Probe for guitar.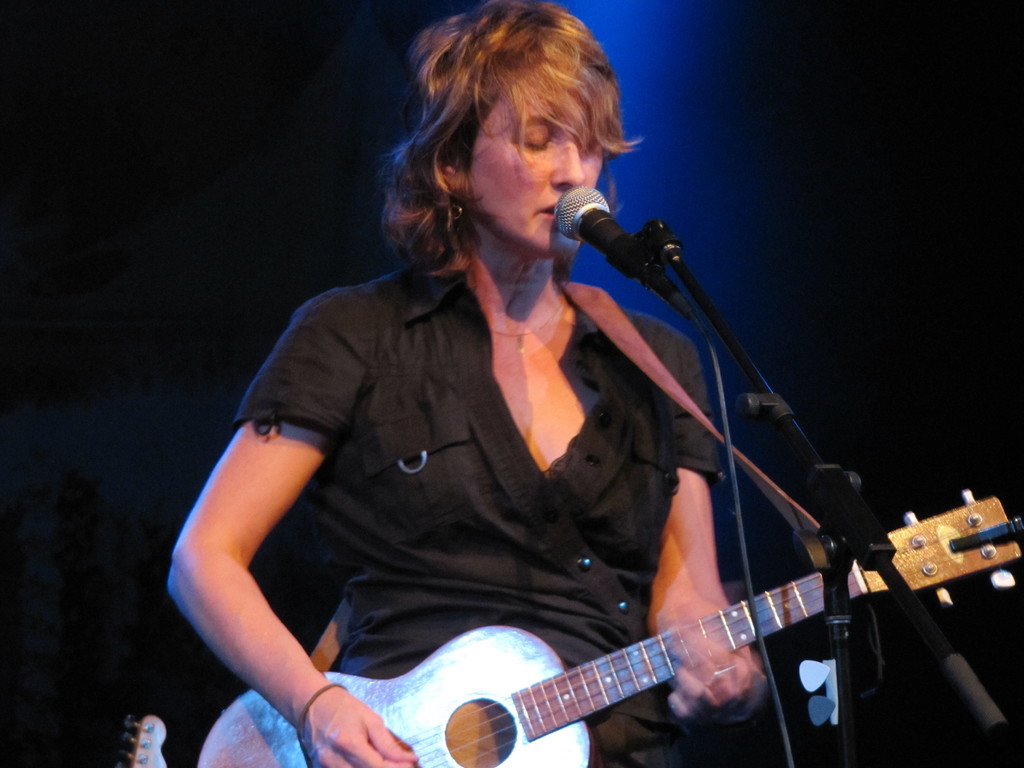
Probe result: locate(198, 491, 1023, 767).
